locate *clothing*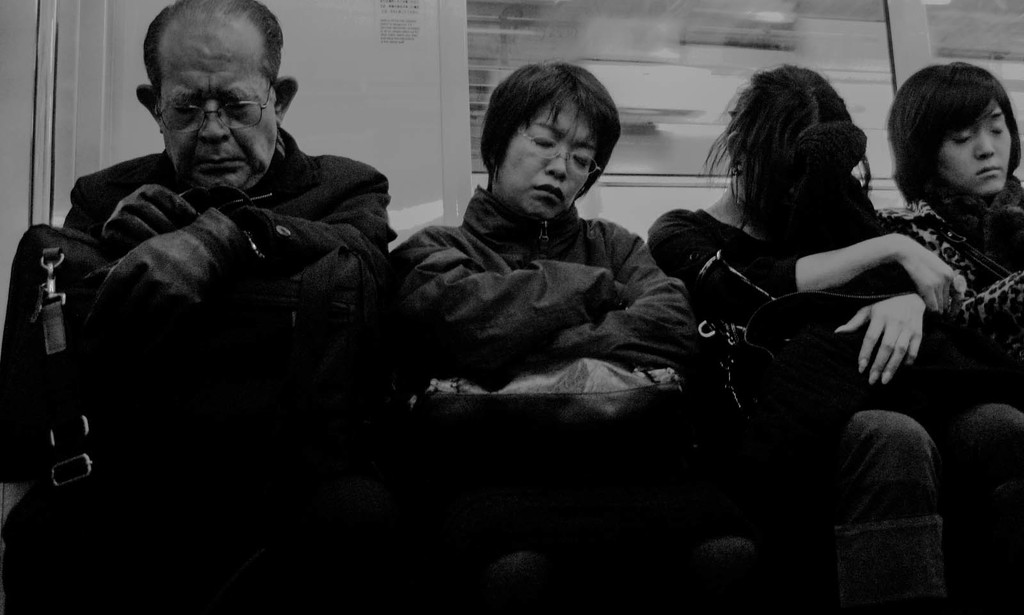
bbox=[46, 116, 392, 443]
